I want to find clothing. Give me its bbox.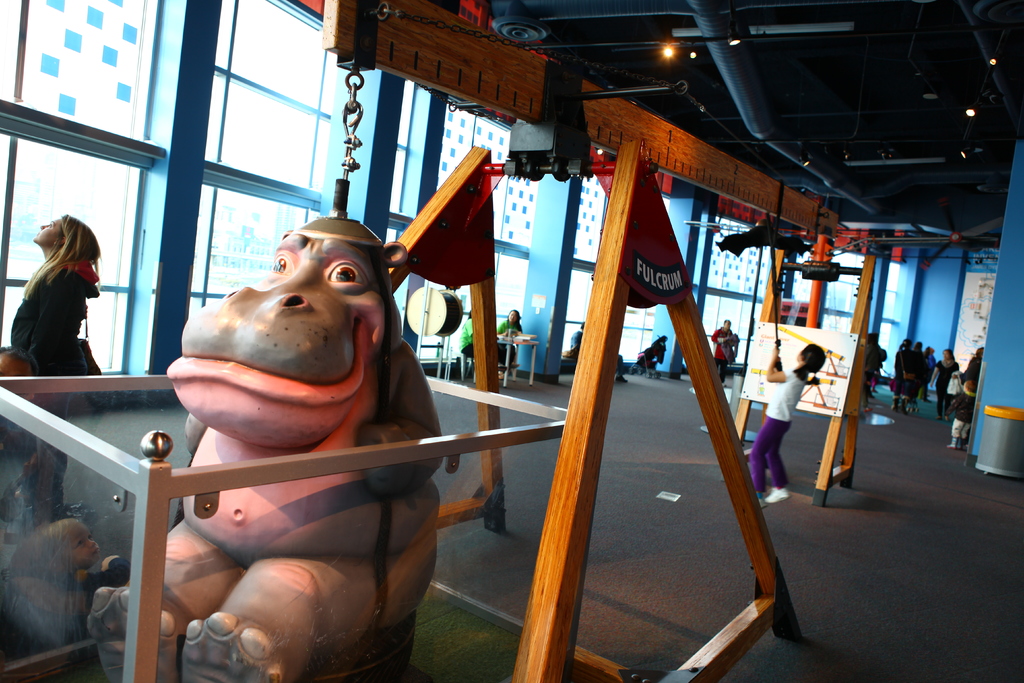
left=894, top=345, right=961, bottom=410.
